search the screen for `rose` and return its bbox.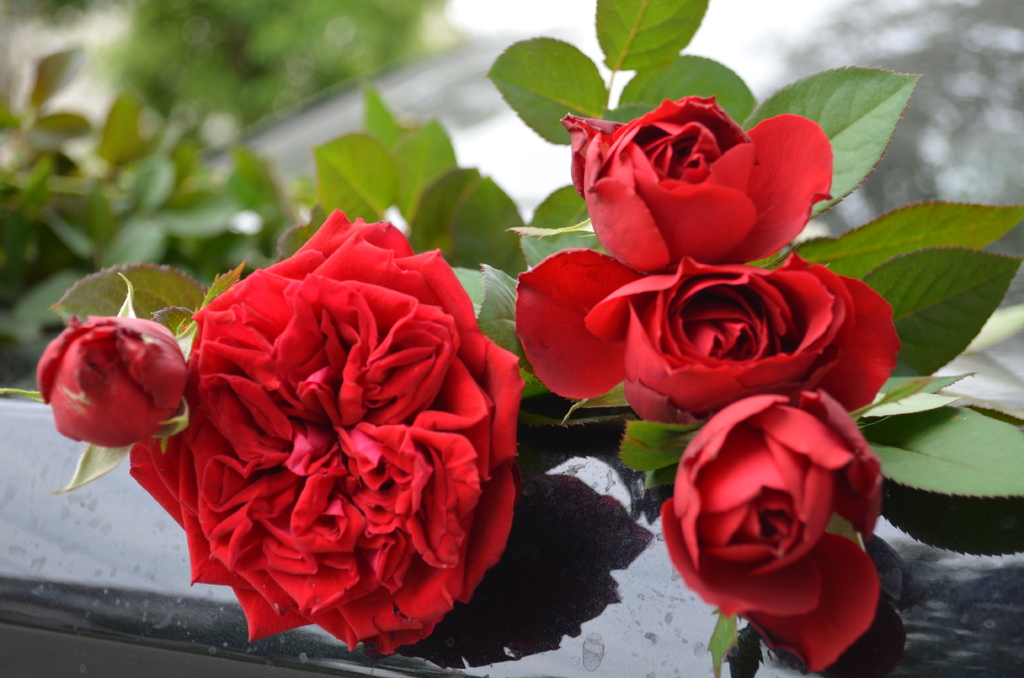
Found: pyautogui.locateOnScreen(658, 394, 885, 677).
